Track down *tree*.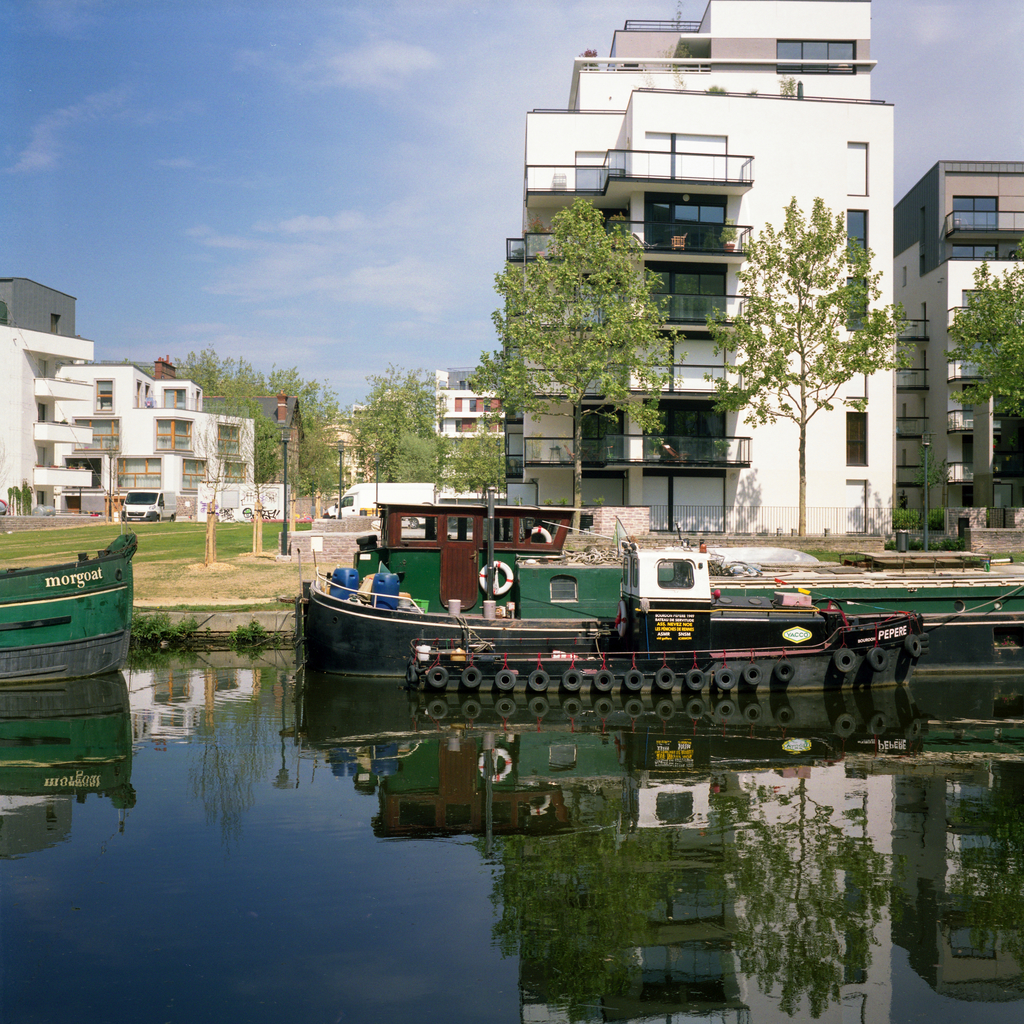
Tracked to (934,242,1023,419).
